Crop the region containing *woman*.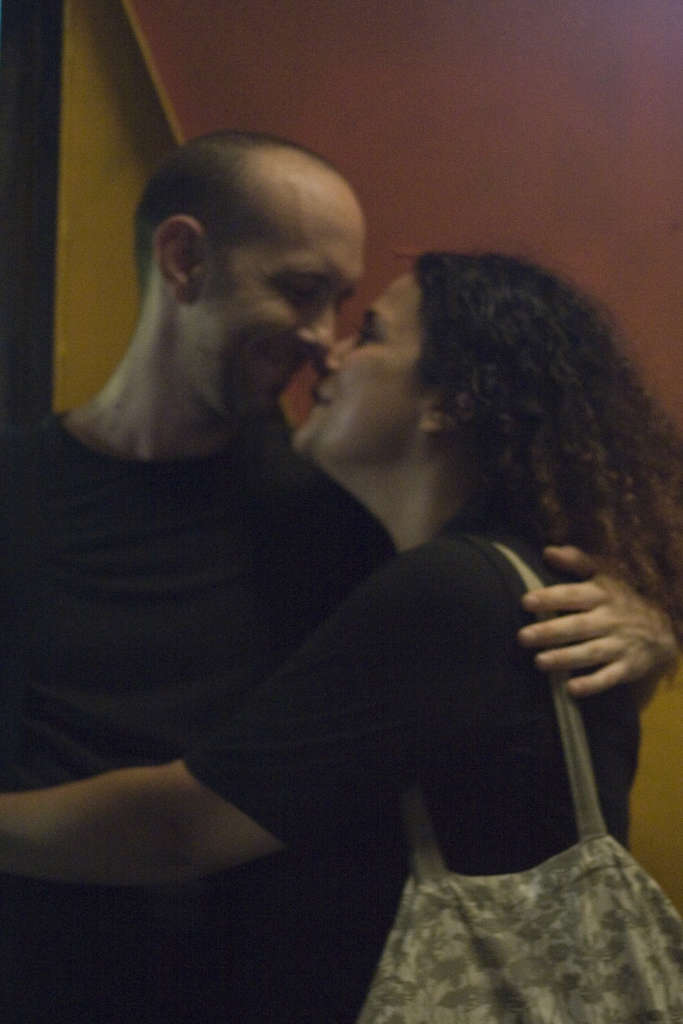
Crop region: select_region(40, 184, 655, 1014).
